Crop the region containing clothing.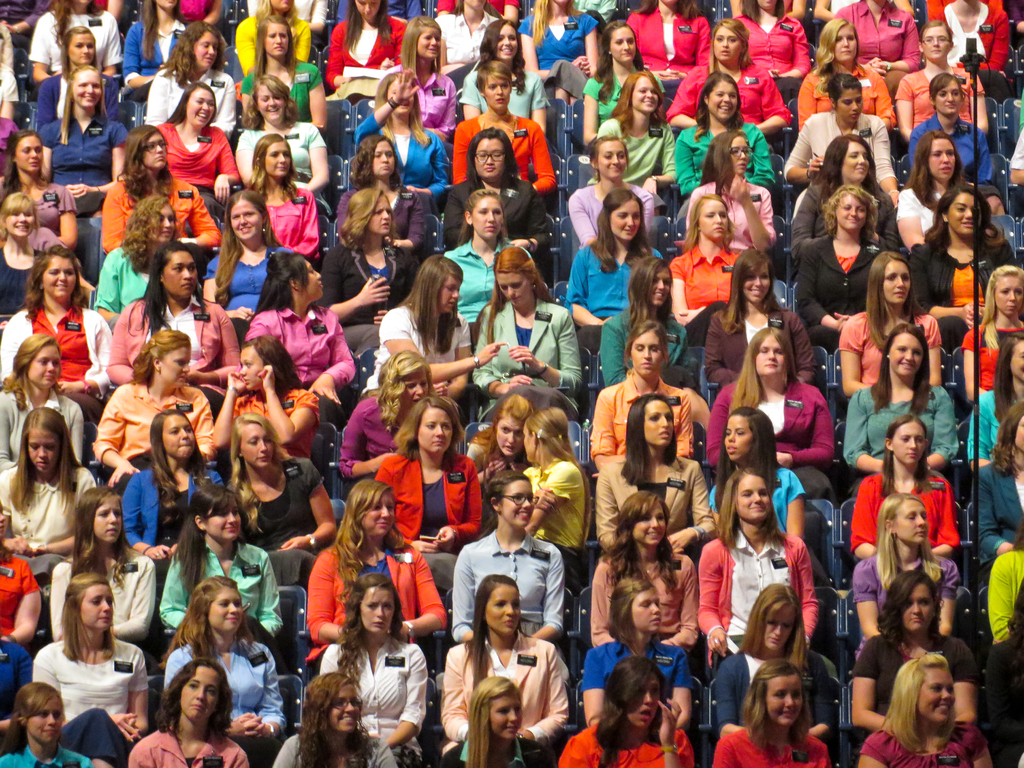
Crop region: BBox(0, 69, 20, 114).
